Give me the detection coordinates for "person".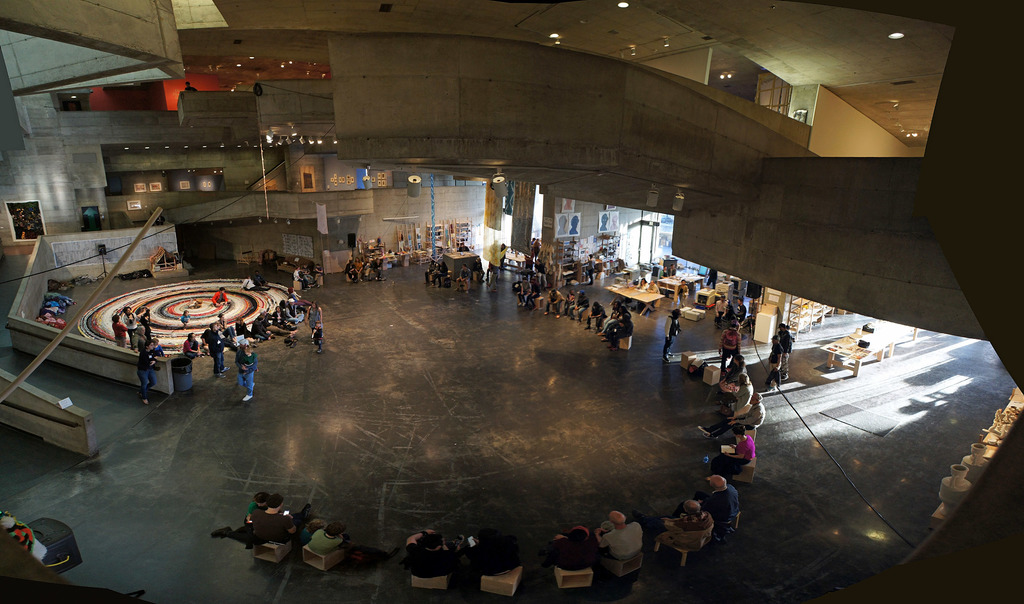
403:527:462:580.
